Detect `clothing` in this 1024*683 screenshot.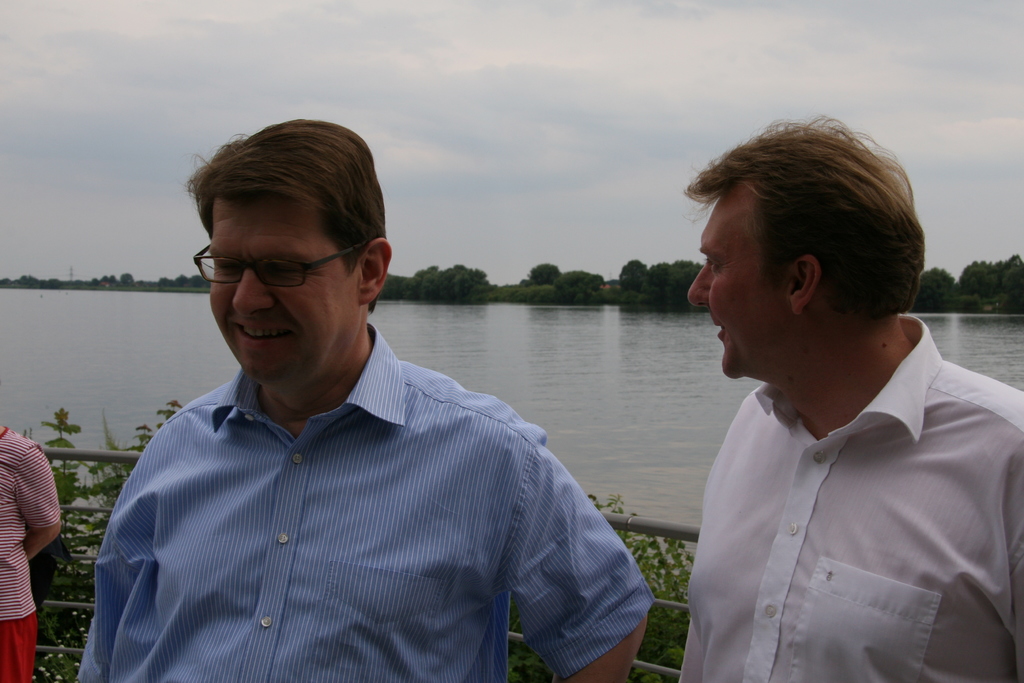
Detection: select_region(0, 424, 60, 682).
